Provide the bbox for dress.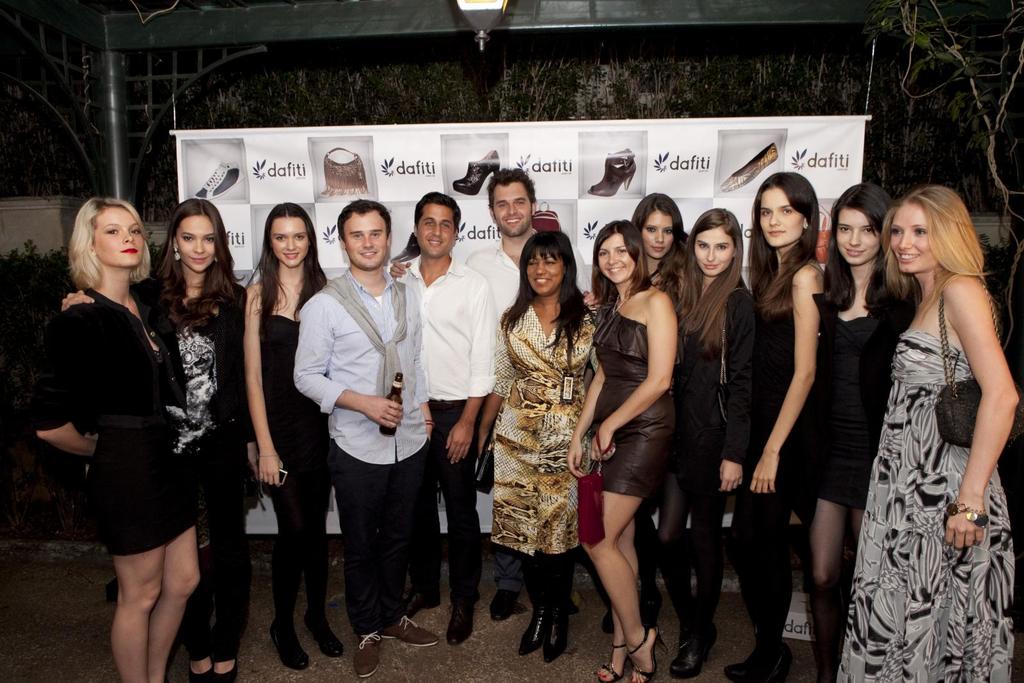
pyautogui.locateOnScreen(31, 285, 191, 554).
